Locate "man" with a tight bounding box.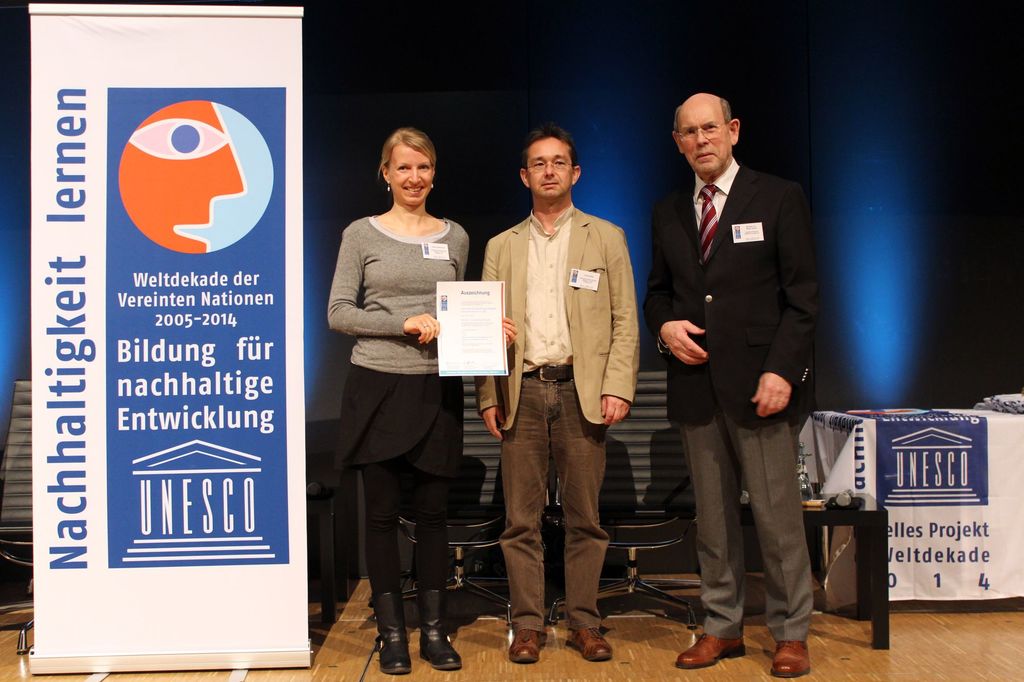
region(649, 93, 820, 680).
